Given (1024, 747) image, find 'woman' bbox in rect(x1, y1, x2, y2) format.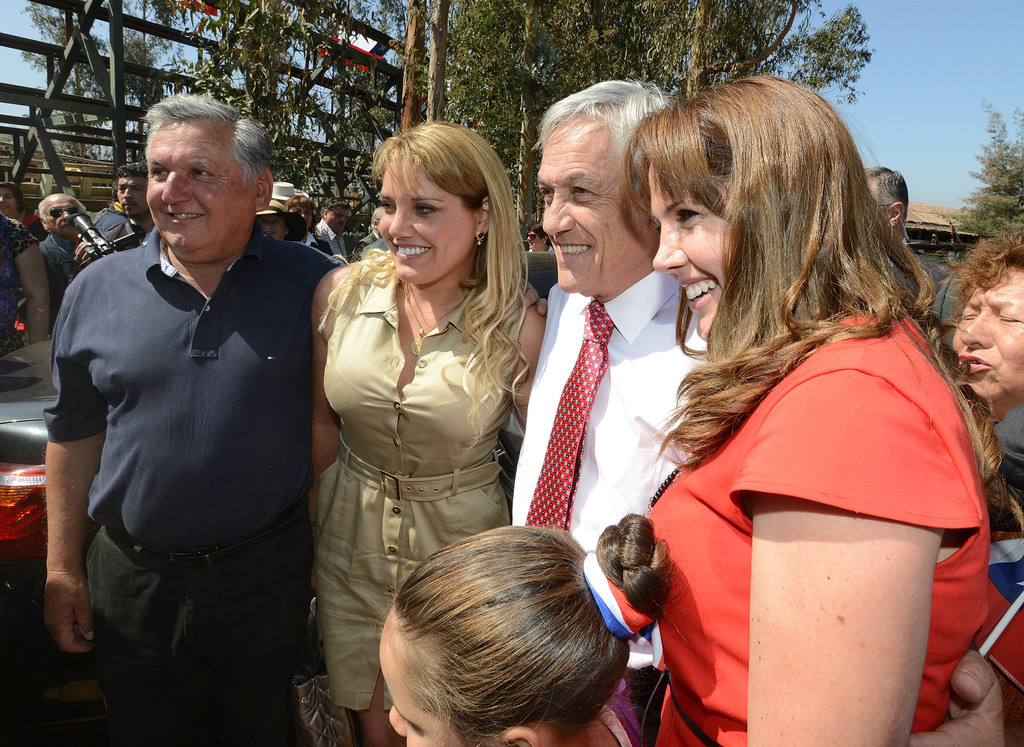
rect(0, 179, 45, 245).
